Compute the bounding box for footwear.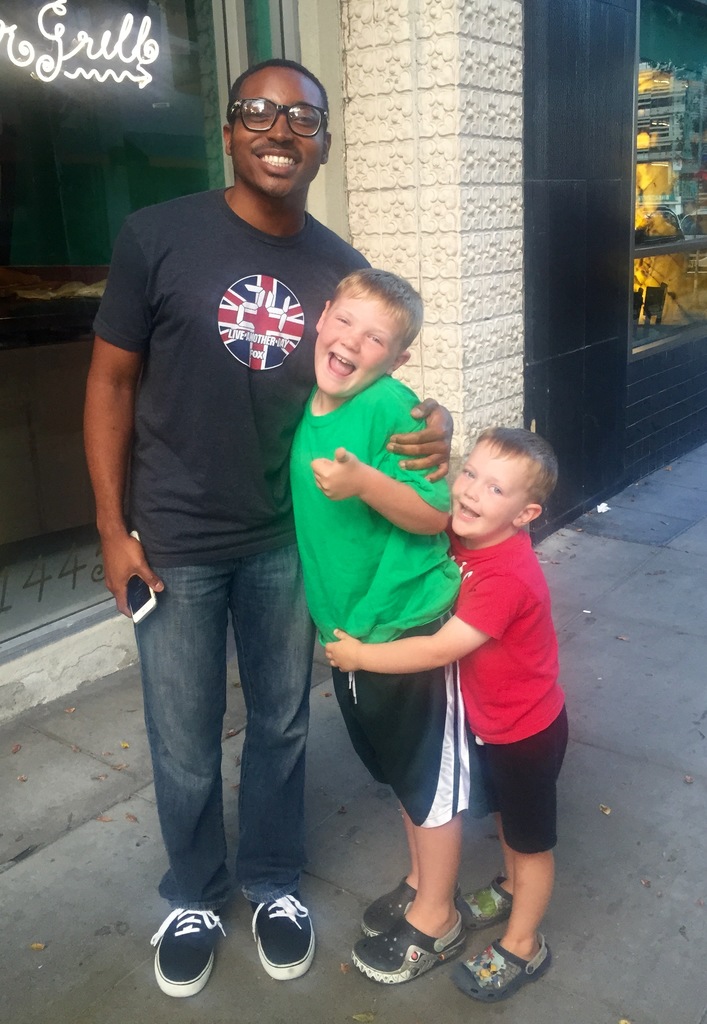
[349,900,475,987].
